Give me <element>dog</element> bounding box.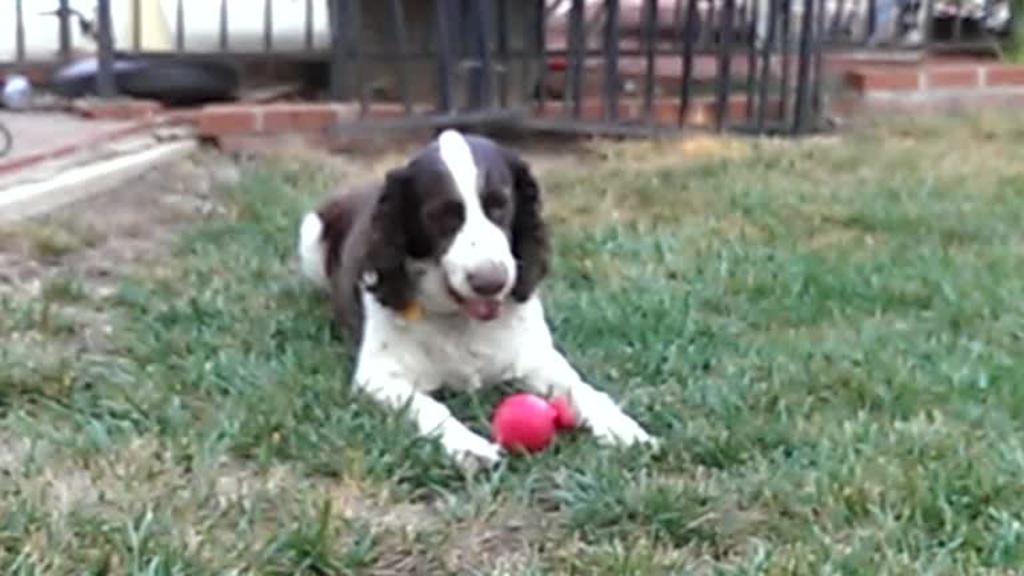
locate(297, 129, 661, 477).
